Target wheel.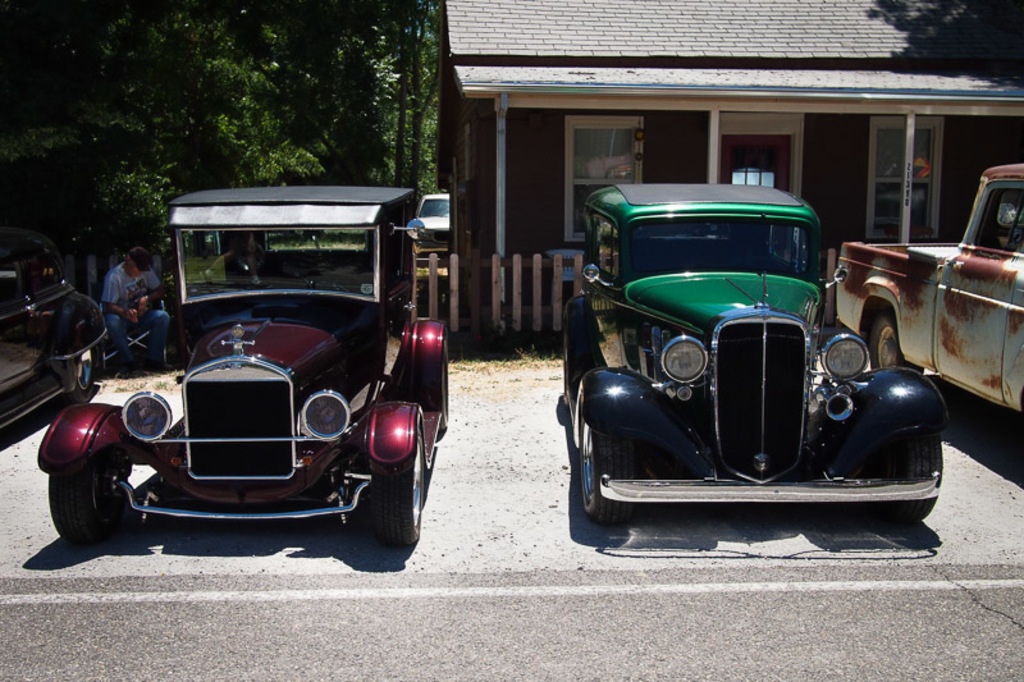
Target region: (x1=433, y1=335, x2=456, y2=430).
